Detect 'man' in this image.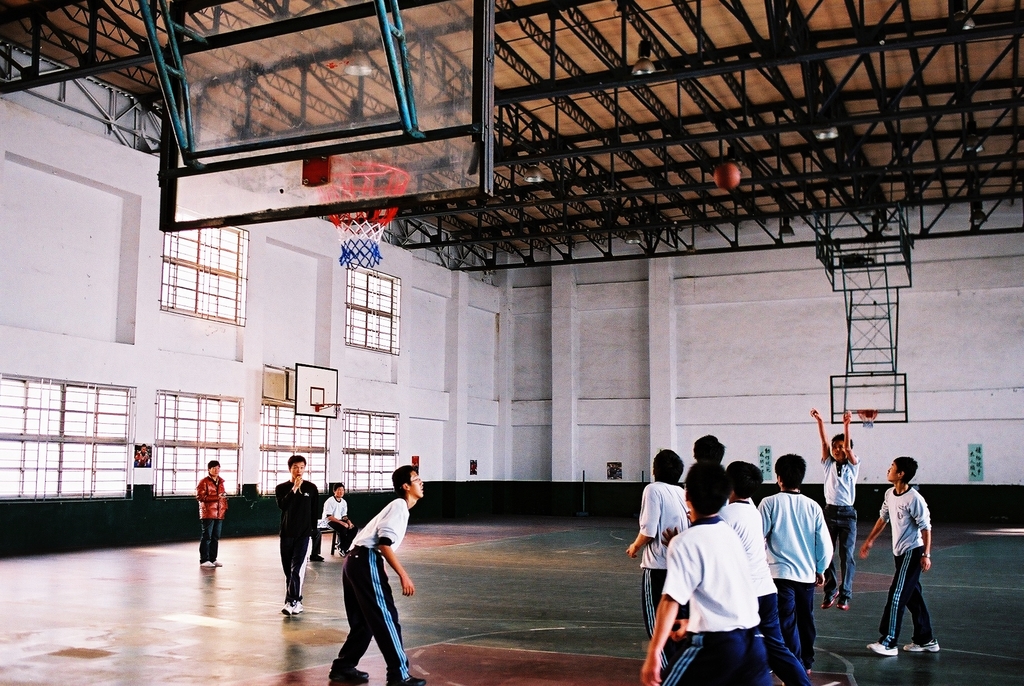
Detection: rect(330, 459, 415, 678).
